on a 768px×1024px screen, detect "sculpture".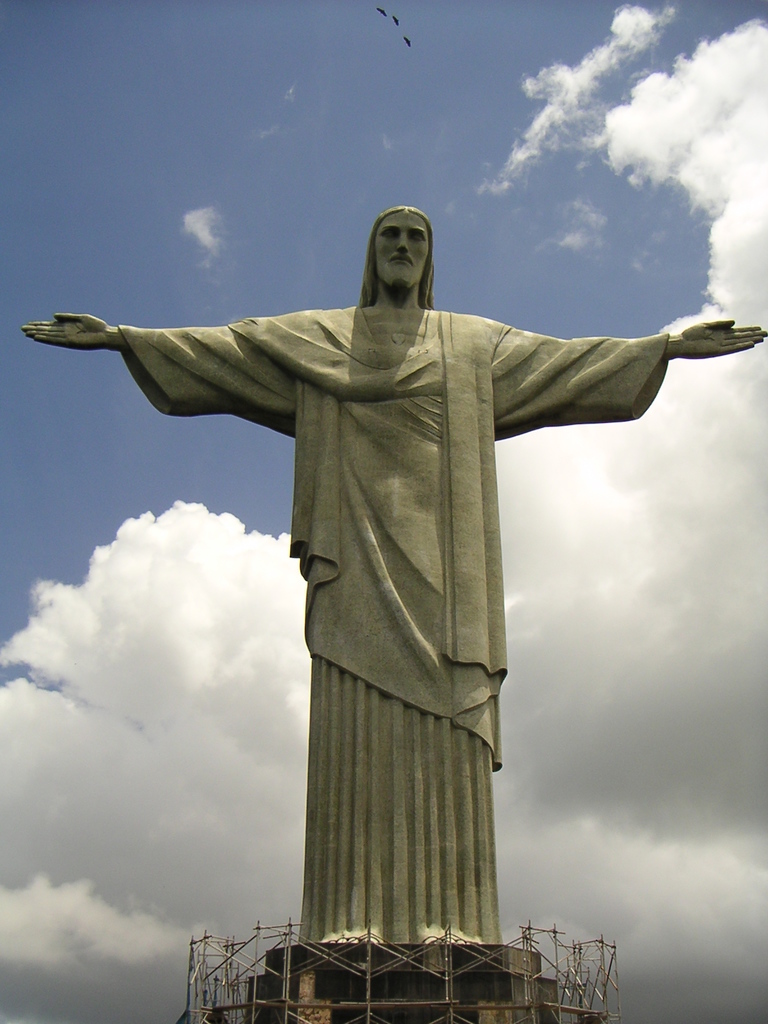
crop(65, 202, 723, 938).
